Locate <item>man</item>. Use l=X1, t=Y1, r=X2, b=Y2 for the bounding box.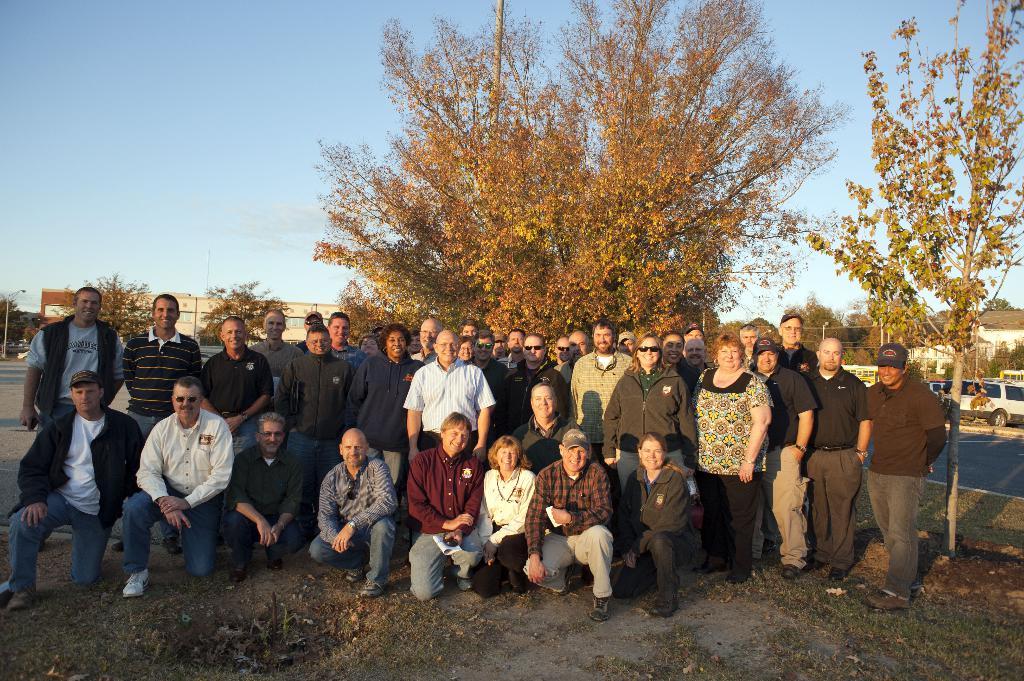
l=555, t=335, r=568, b=364.
